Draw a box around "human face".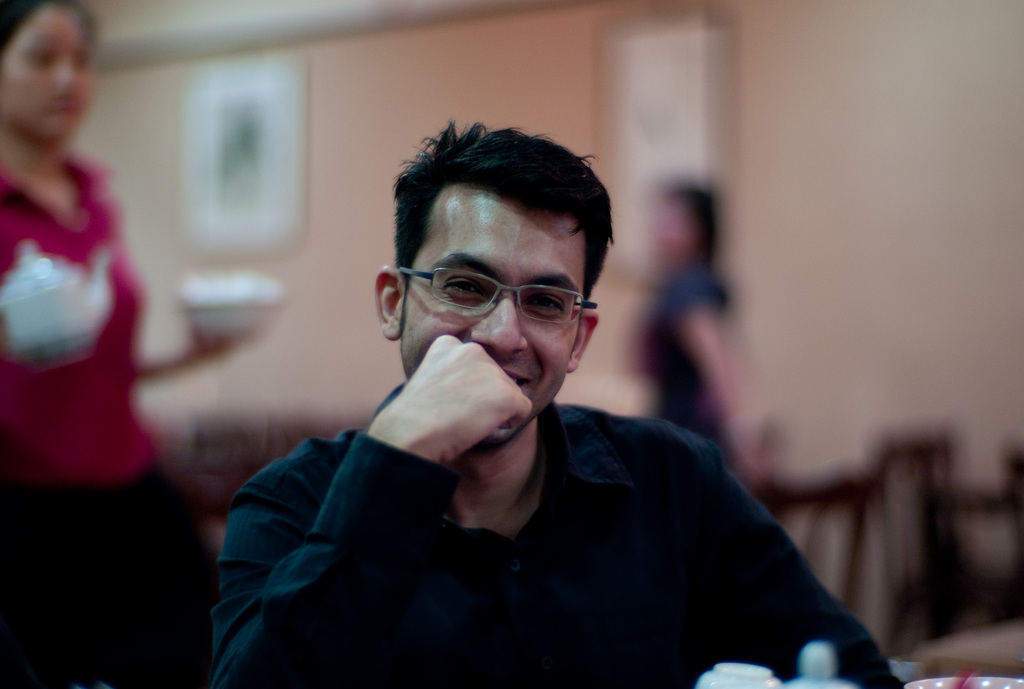
detection(399, 181, 577, 449).
